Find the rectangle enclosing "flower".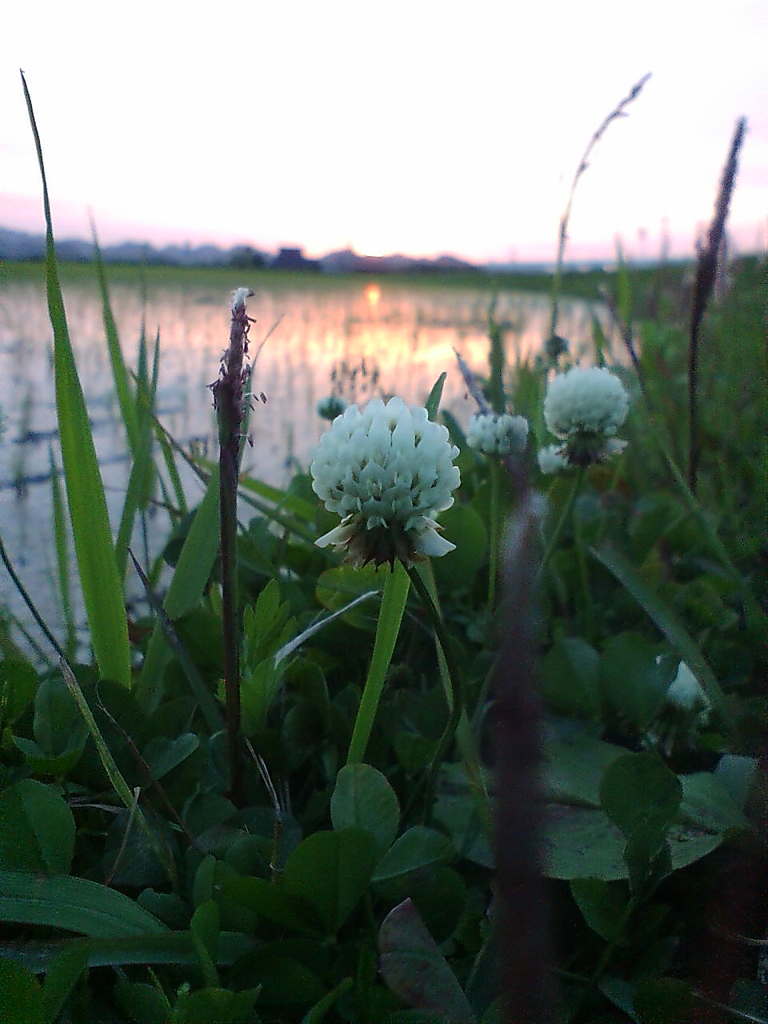
(309,370,474,579).
